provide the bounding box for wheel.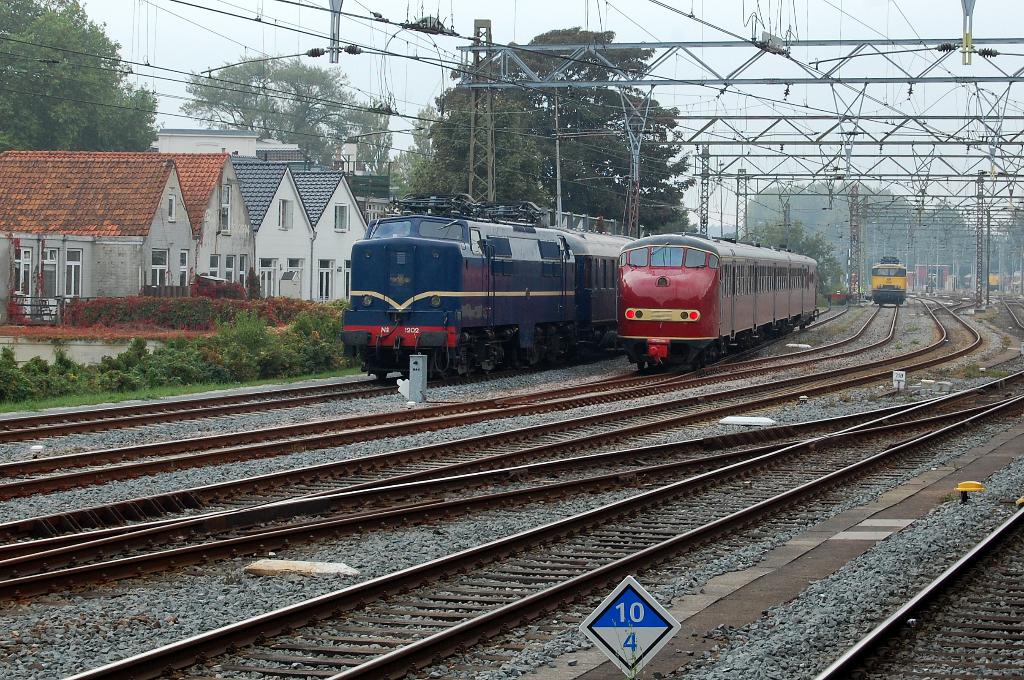
[x1=694, y1=352, x2=705, y2=371].
